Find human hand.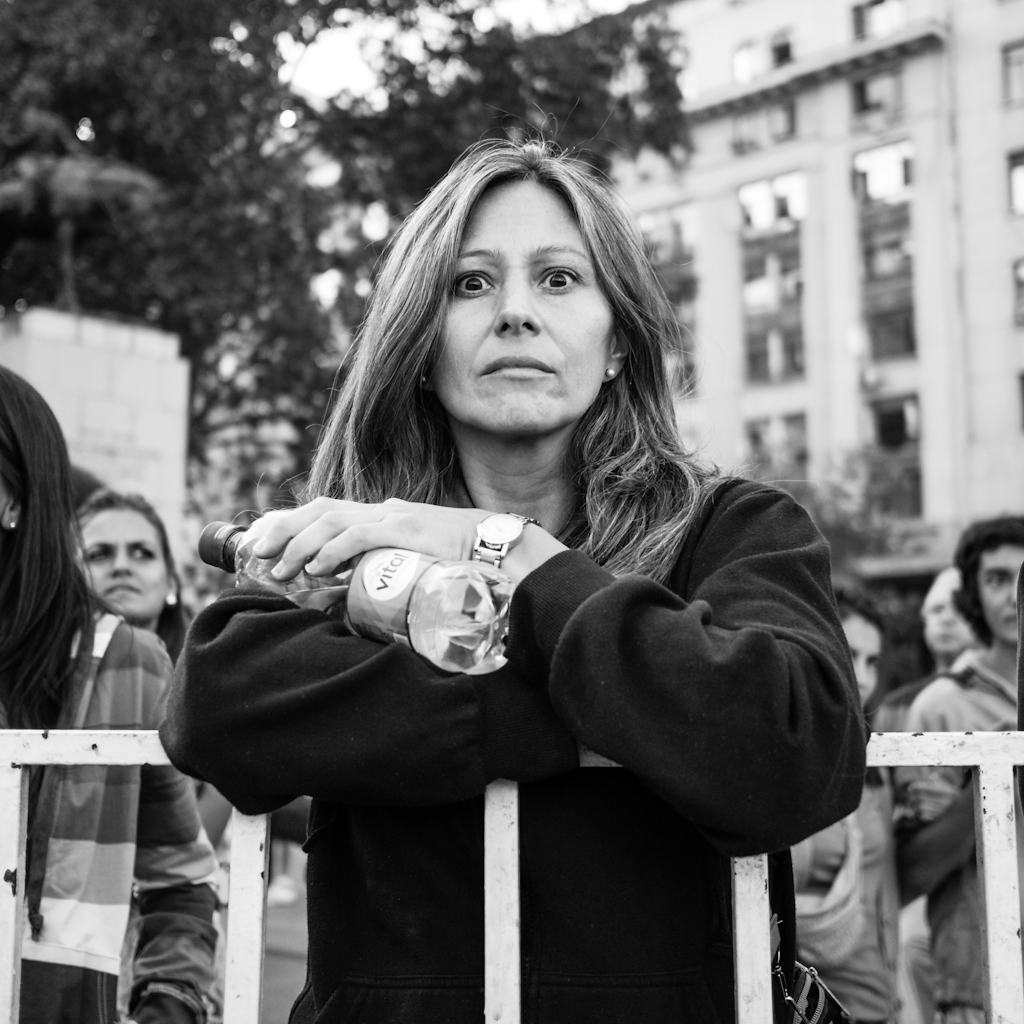
x1=255 y1=493 x2=474 y2=583.
